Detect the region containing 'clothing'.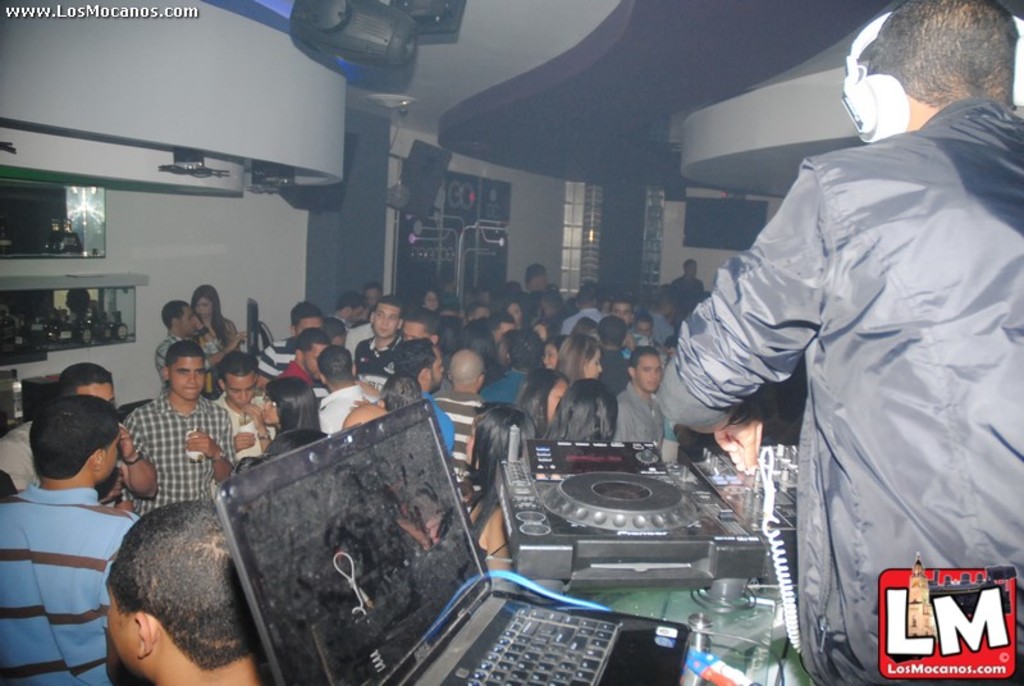
detection(675, 67, 1002, 672).
